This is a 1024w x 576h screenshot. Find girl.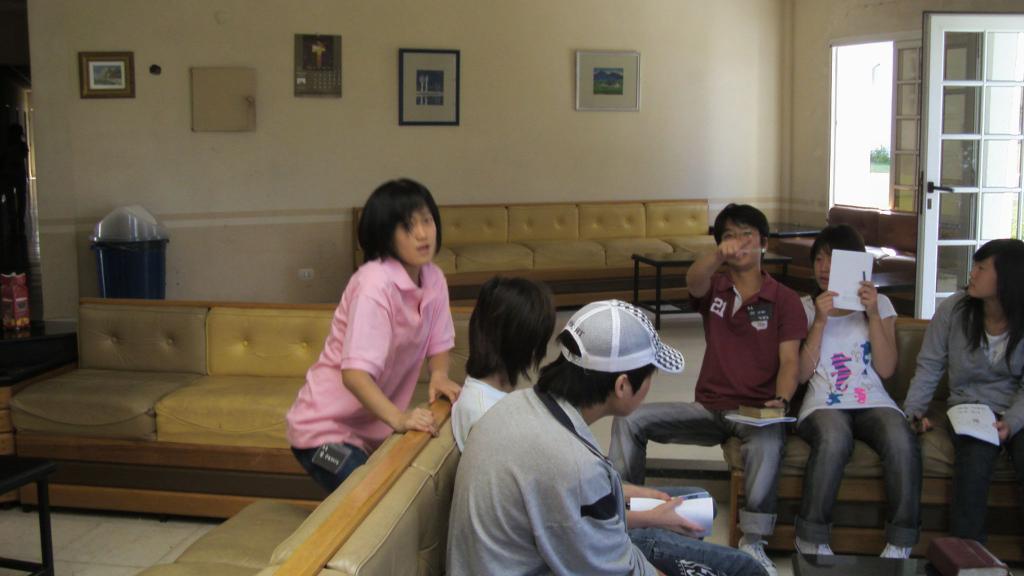
Bounding box: (x1=905, y1=237, x2=1023, y2=532).
